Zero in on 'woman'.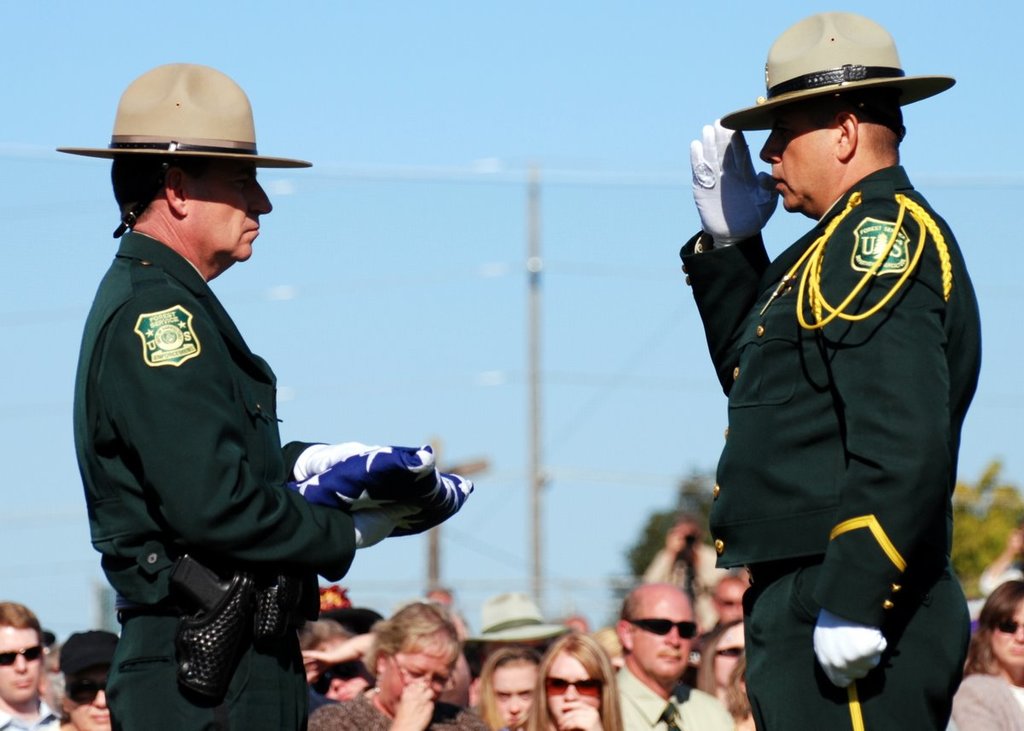
Zeroed in: l=692, t=618, r=771, b=730.
